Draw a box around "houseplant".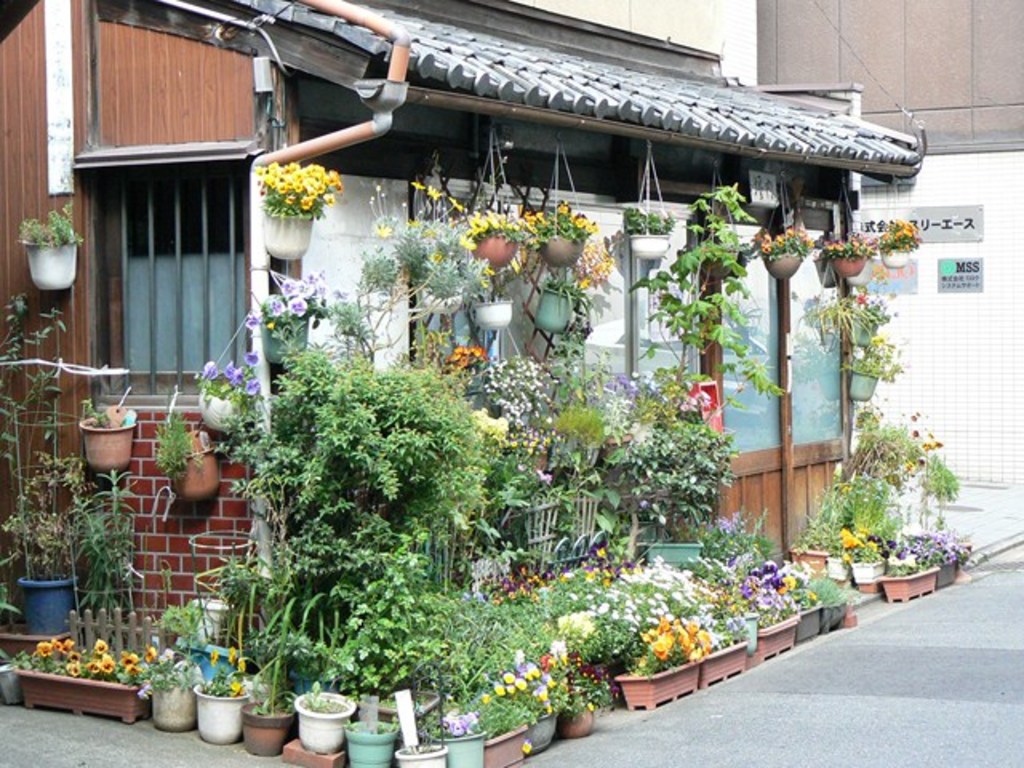
locate(792, 422, 872, 581).
